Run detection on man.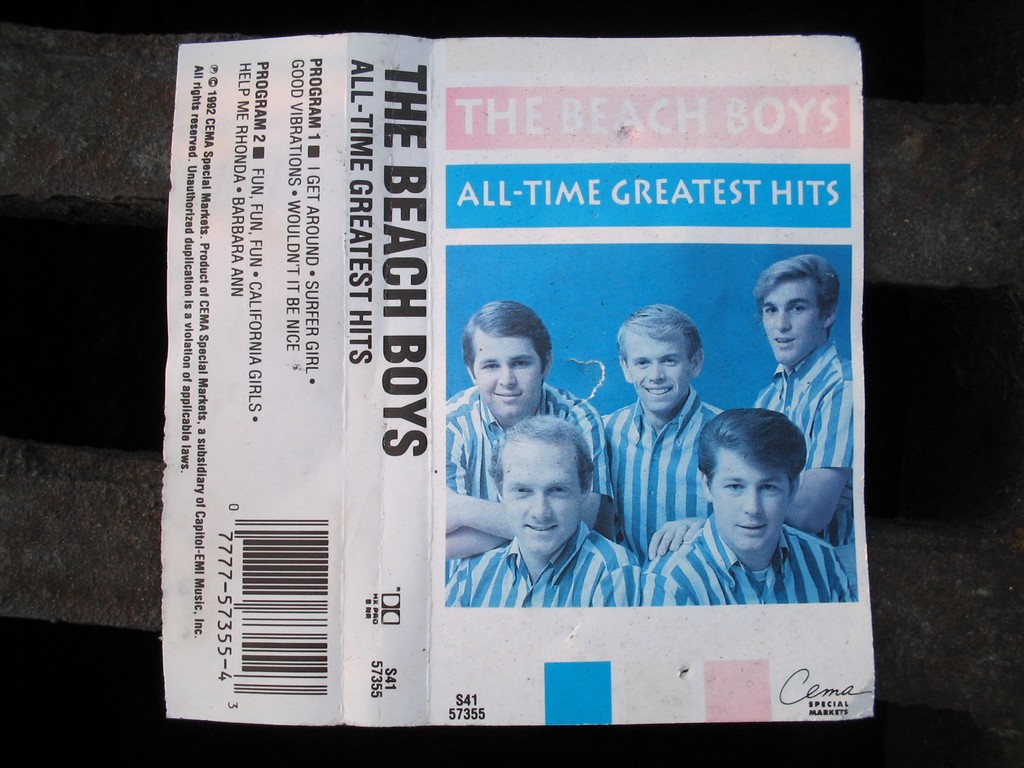
Result: BBox(607, 299, 730, 553).
